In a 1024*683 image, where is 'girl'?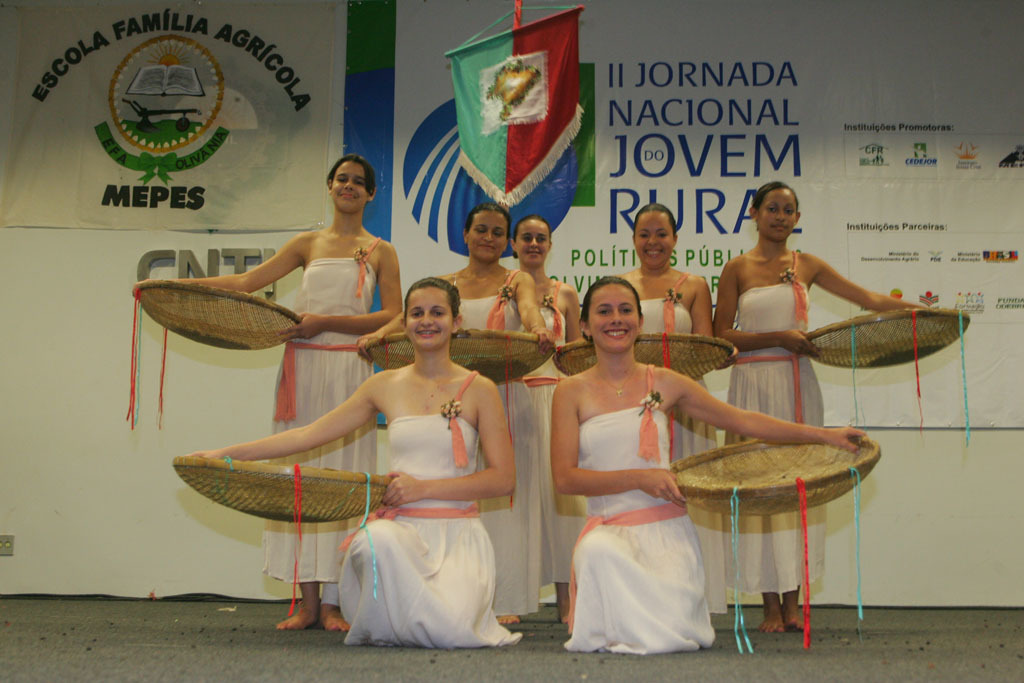
168:154:399:627.
